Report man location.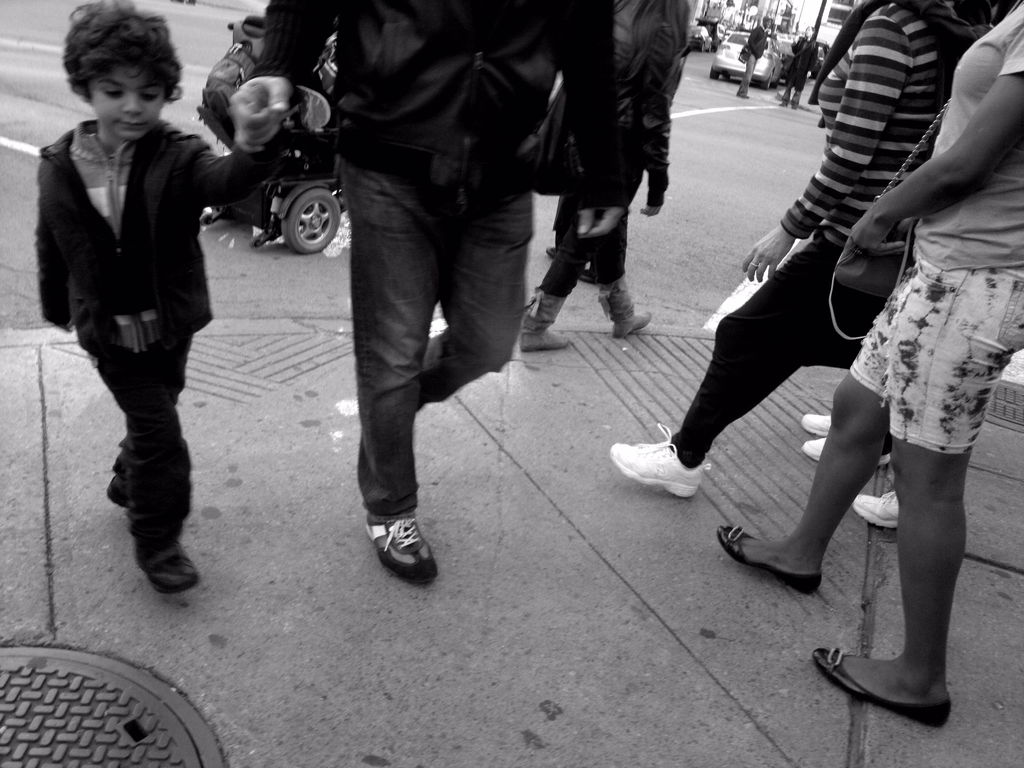
Report: l=785, t=24, r=820, b=109.
